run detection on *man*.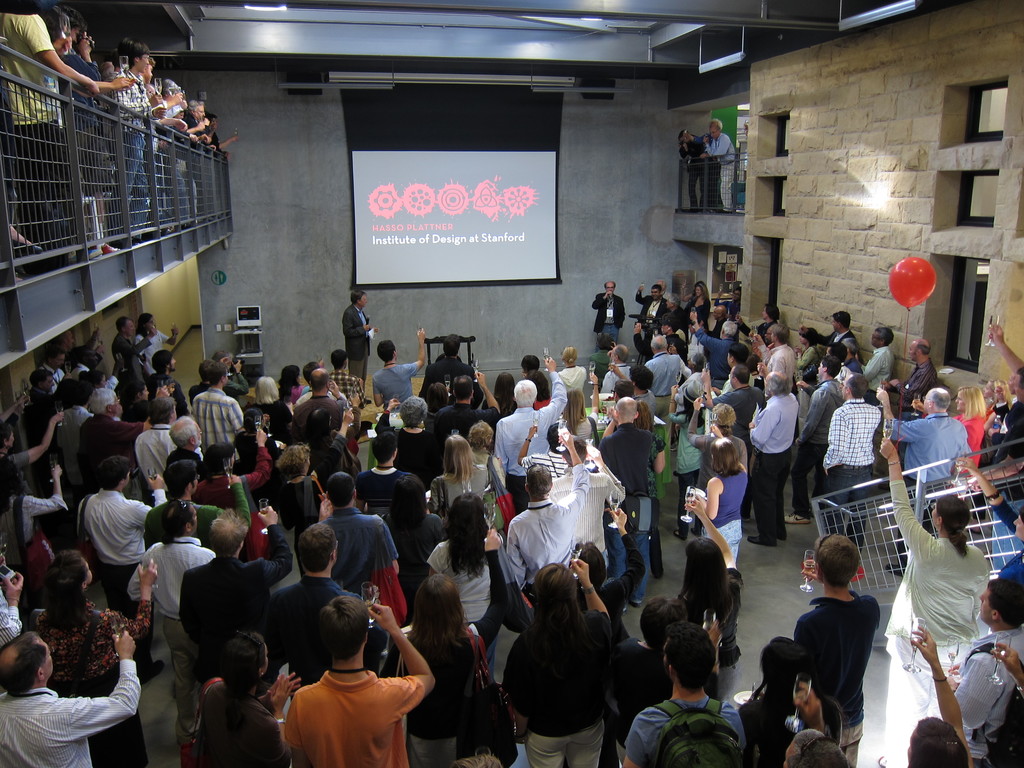
Result: <bbox>419, 332, 476, 404</bbox>.
